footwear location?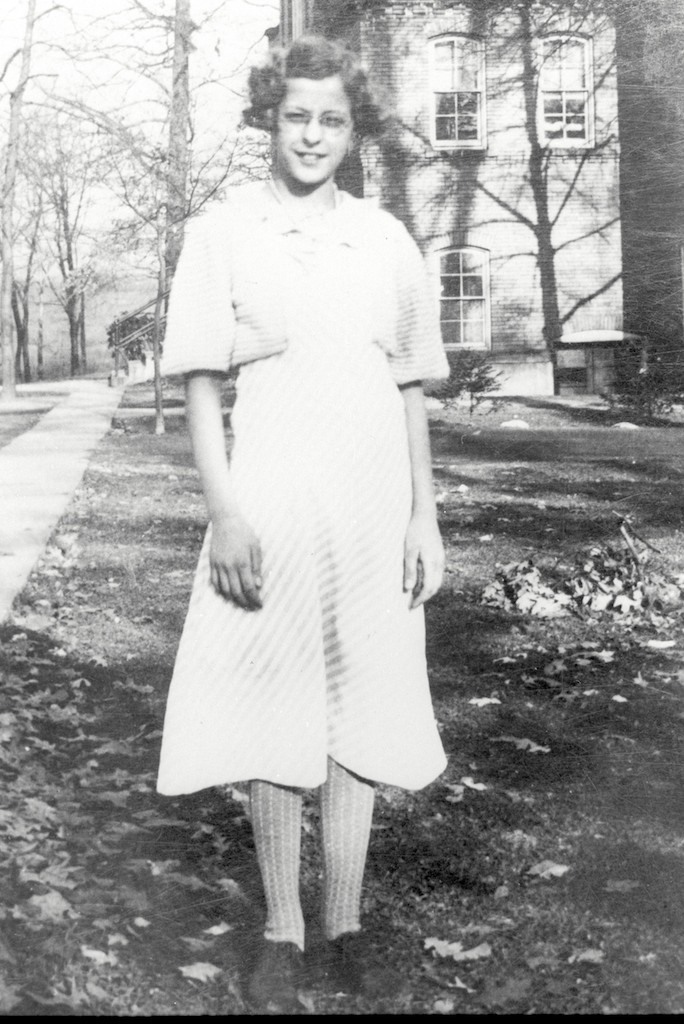
[x1=246, y1=944, x2=294, y2=1023]
